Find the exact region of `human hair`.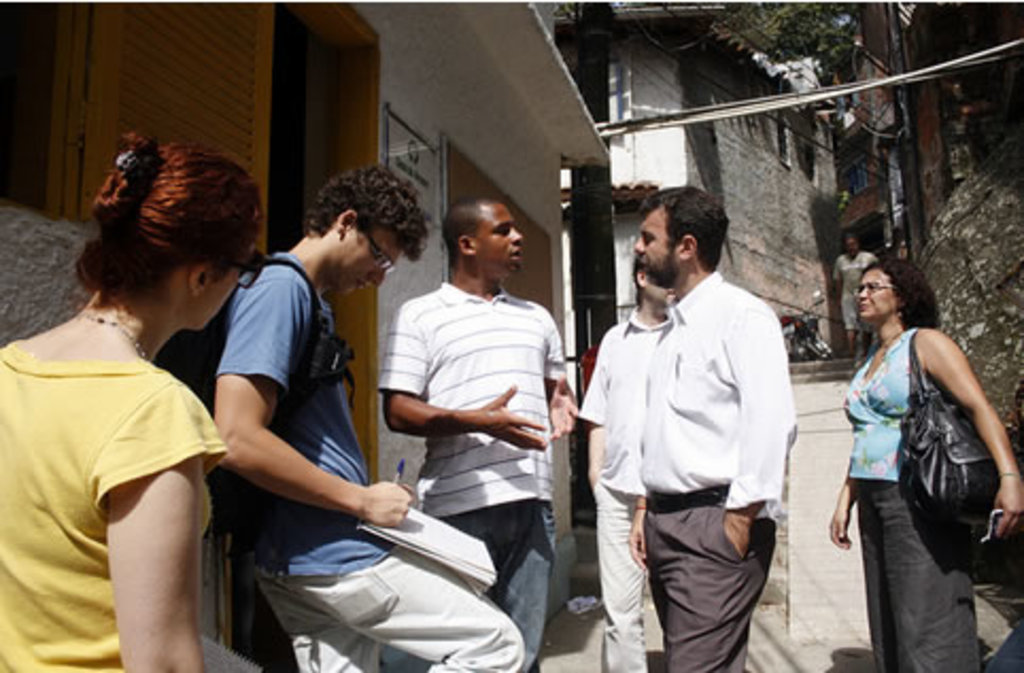
Exact region: left=629, top=253, right=635, bottom=304.
